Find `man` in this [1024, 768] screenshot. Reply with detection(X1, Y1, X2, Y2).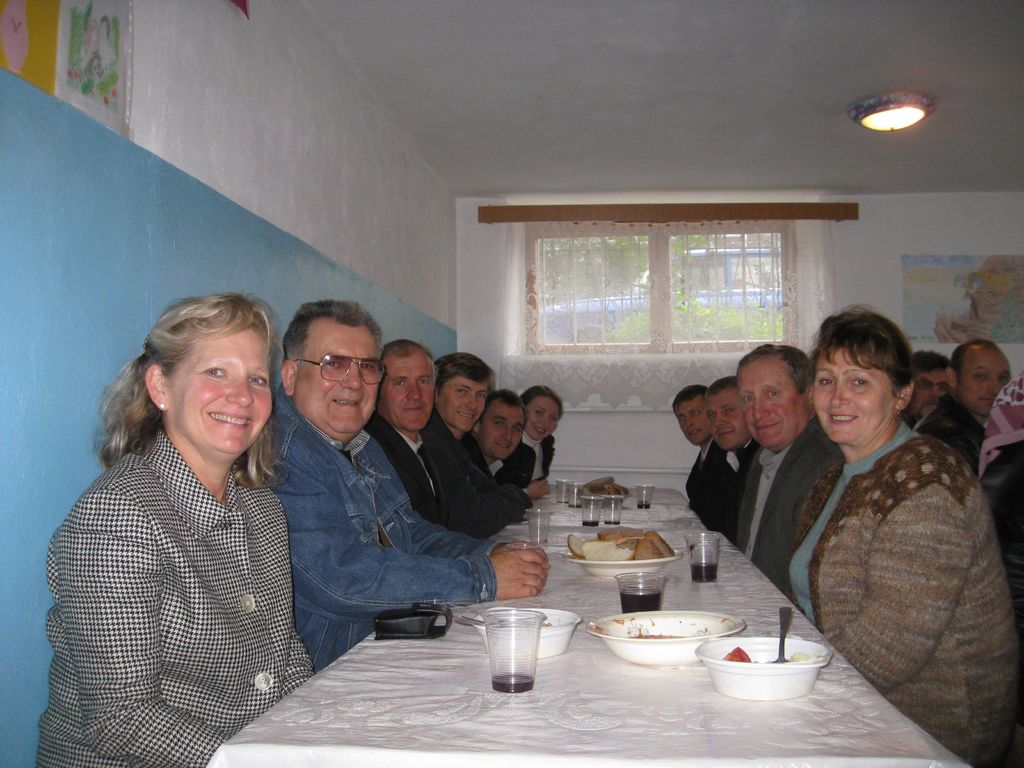
detection(384, 326, 547, 555).
